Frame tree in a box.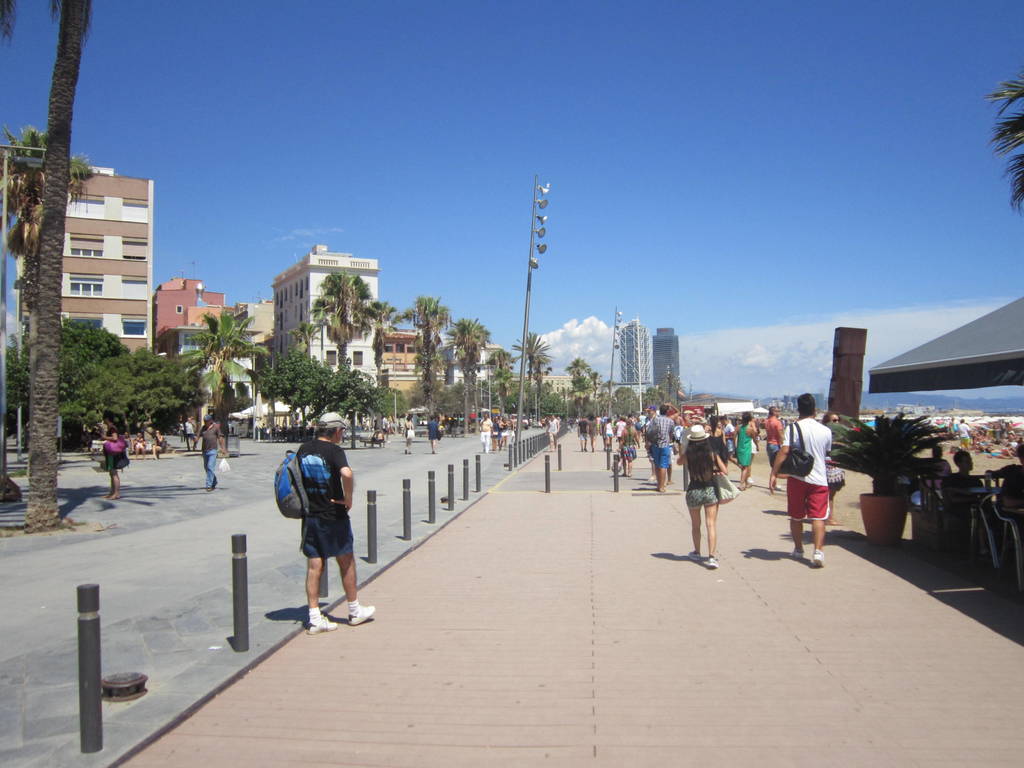
[x1=362, y1=300, x2=403, y2=440].
